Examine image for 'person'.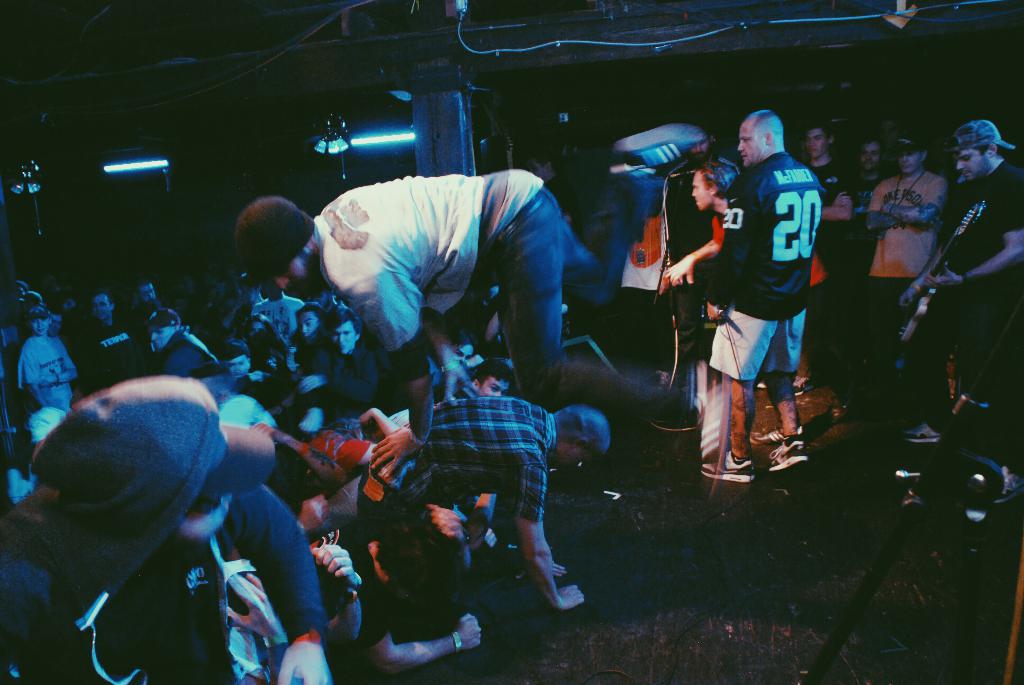
Examination result: bbox=(358, 400, 610, 599).
